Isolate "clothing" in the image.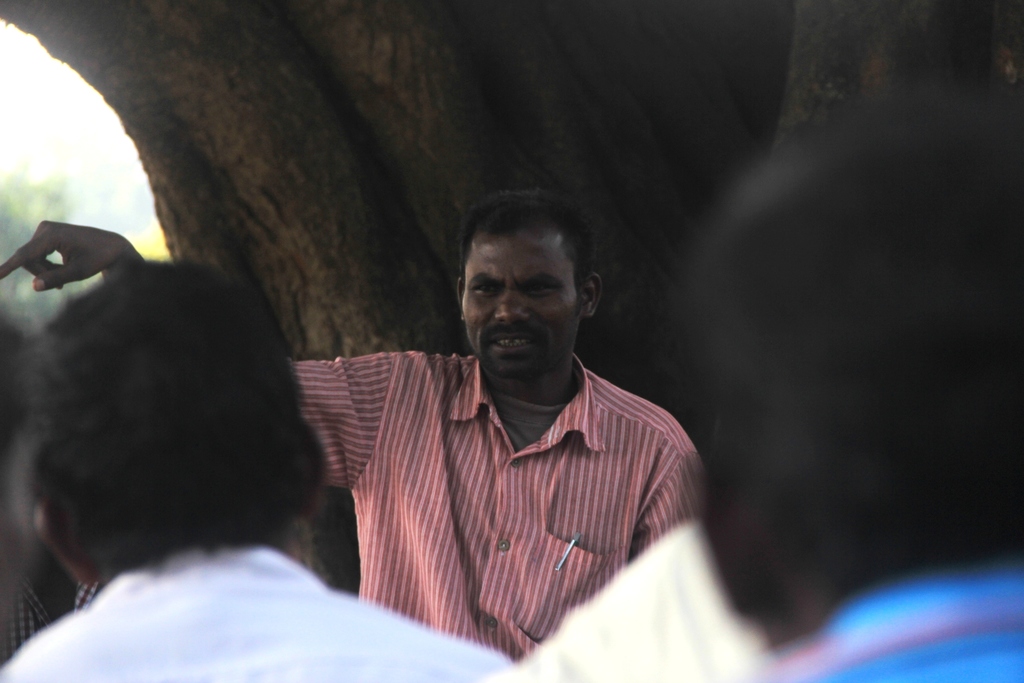
Isolated region: 0/545/508/682.
